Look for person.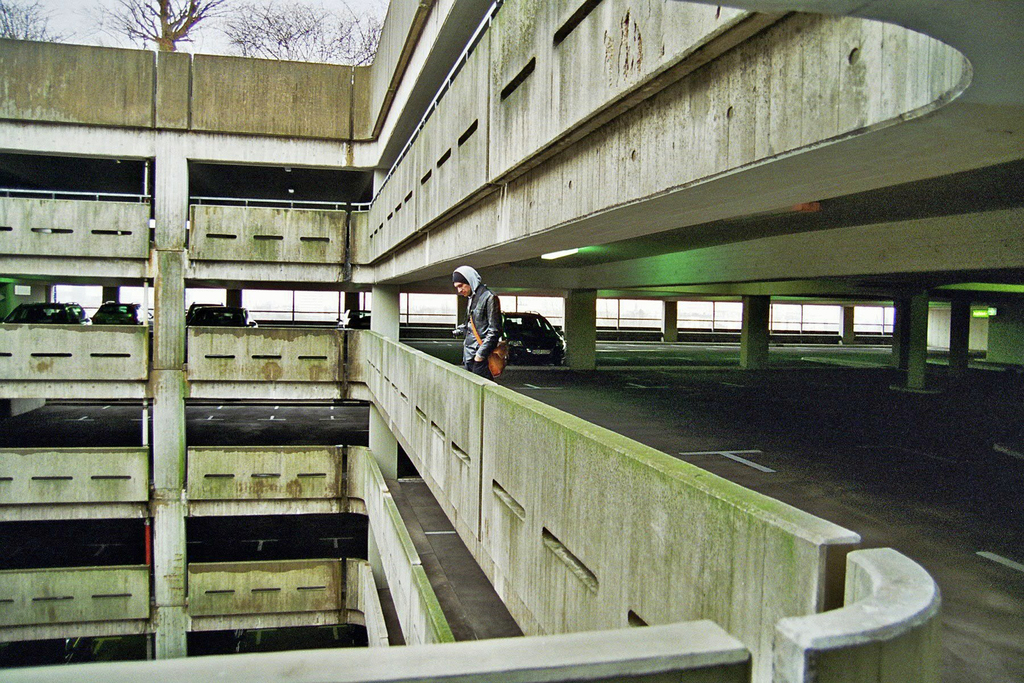
Found: 455, 265, 512, 386.
